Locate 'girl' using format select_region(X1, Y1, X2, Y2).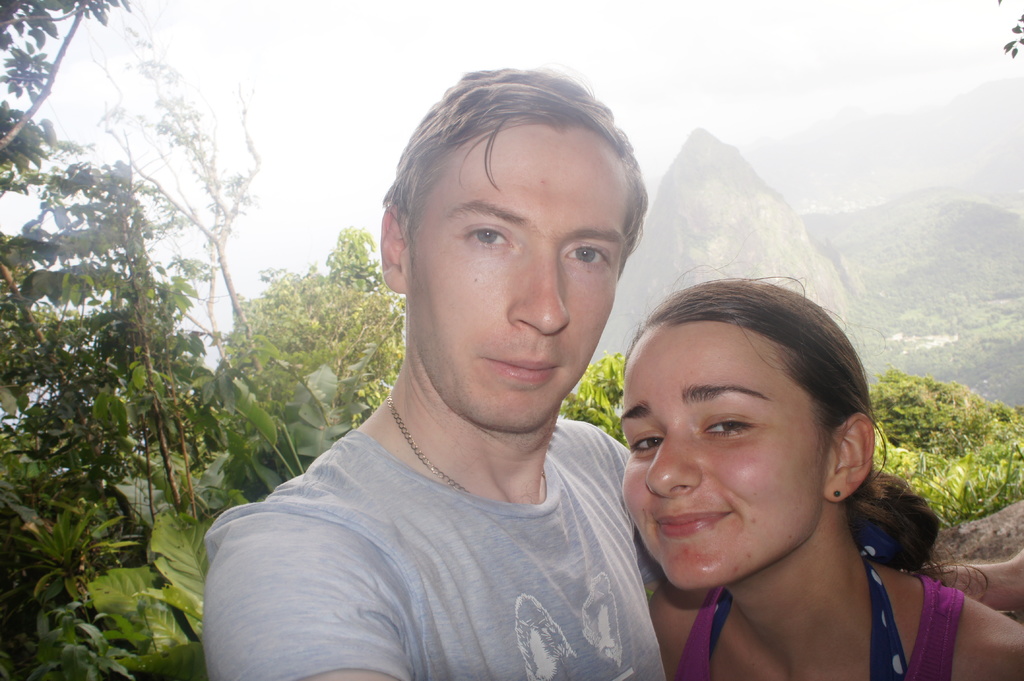
select_region(622, 252, 1022, 680).
